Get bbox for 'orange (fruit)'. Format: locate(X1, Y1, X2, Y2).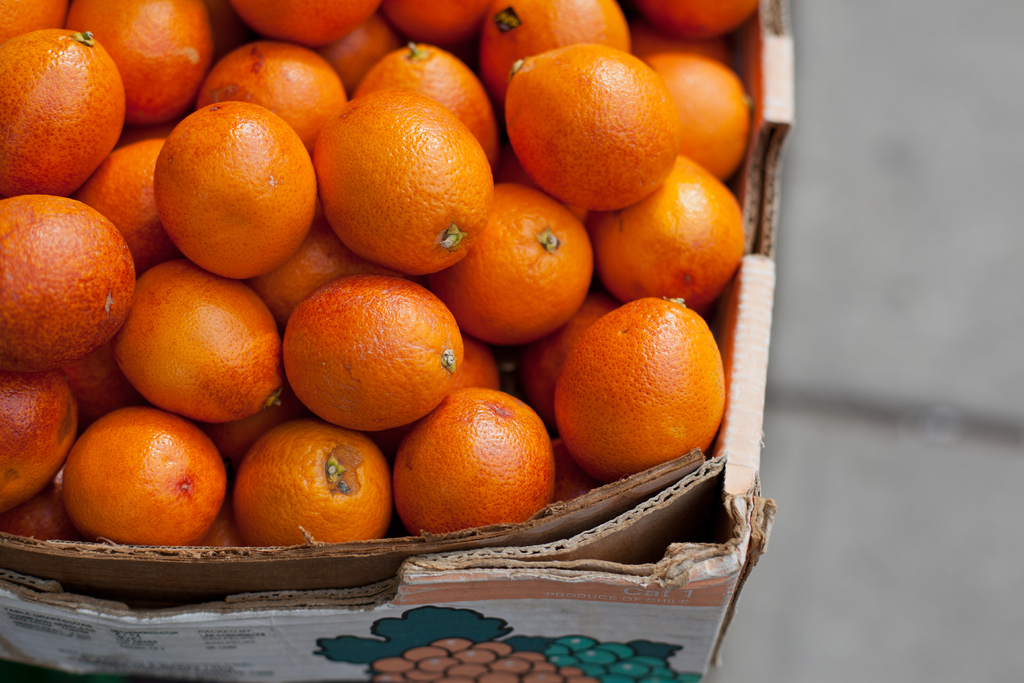
locate(124, 260, 271, 415).
